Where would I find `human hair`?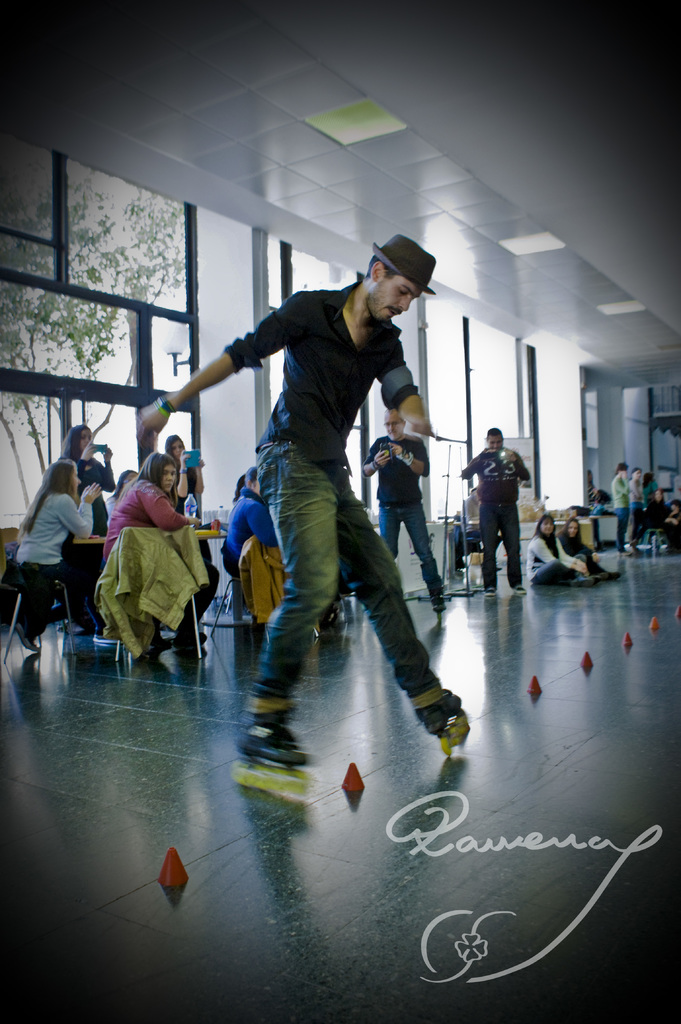
At select_region(244, 464, 258, 489).
